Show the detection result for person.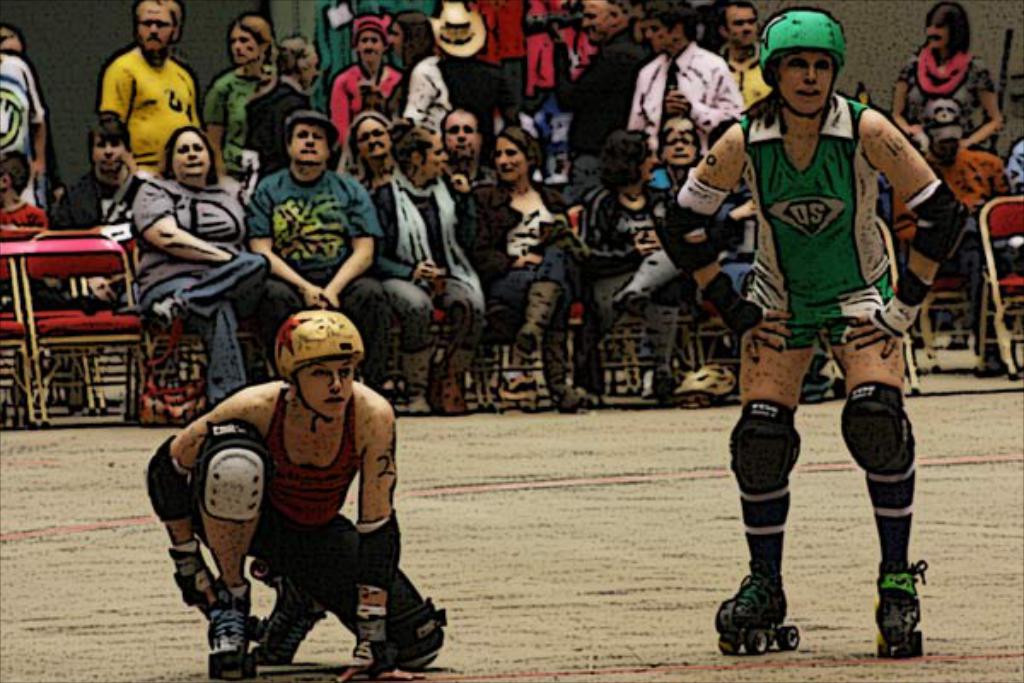
{"x1": 381, "y1": 0, "x2": 468, "y2": 143}.
